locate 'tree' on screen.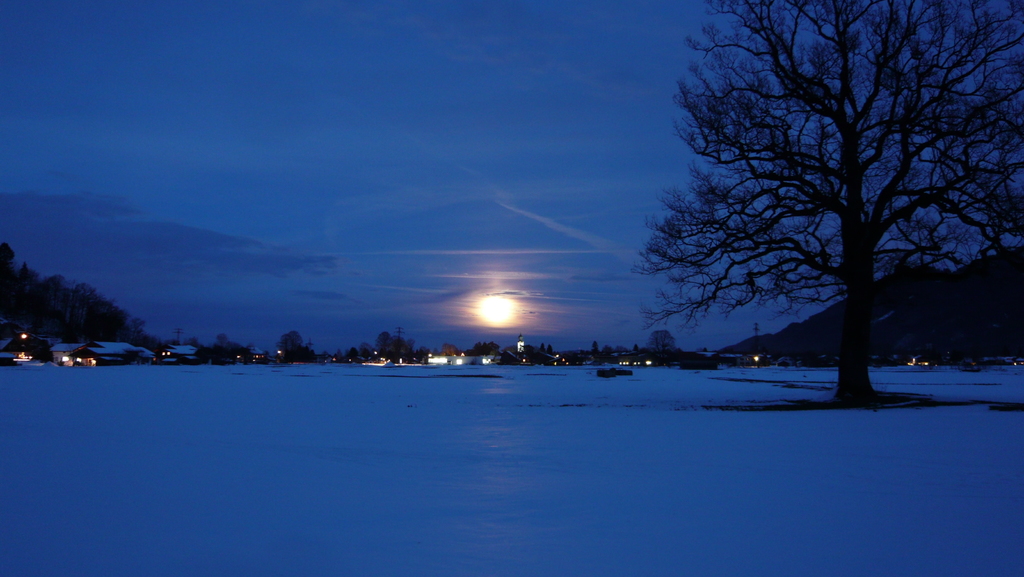
On screen at <region>650, 325, 680, 367</region>.
